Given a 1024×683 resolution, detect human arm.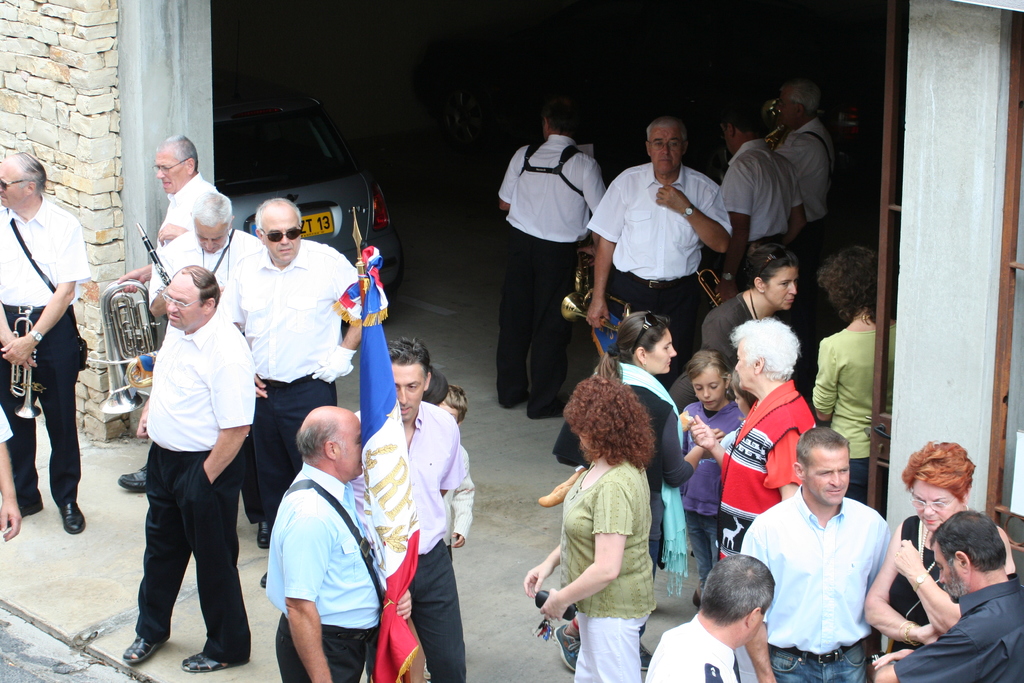
[788,158,814,247].
